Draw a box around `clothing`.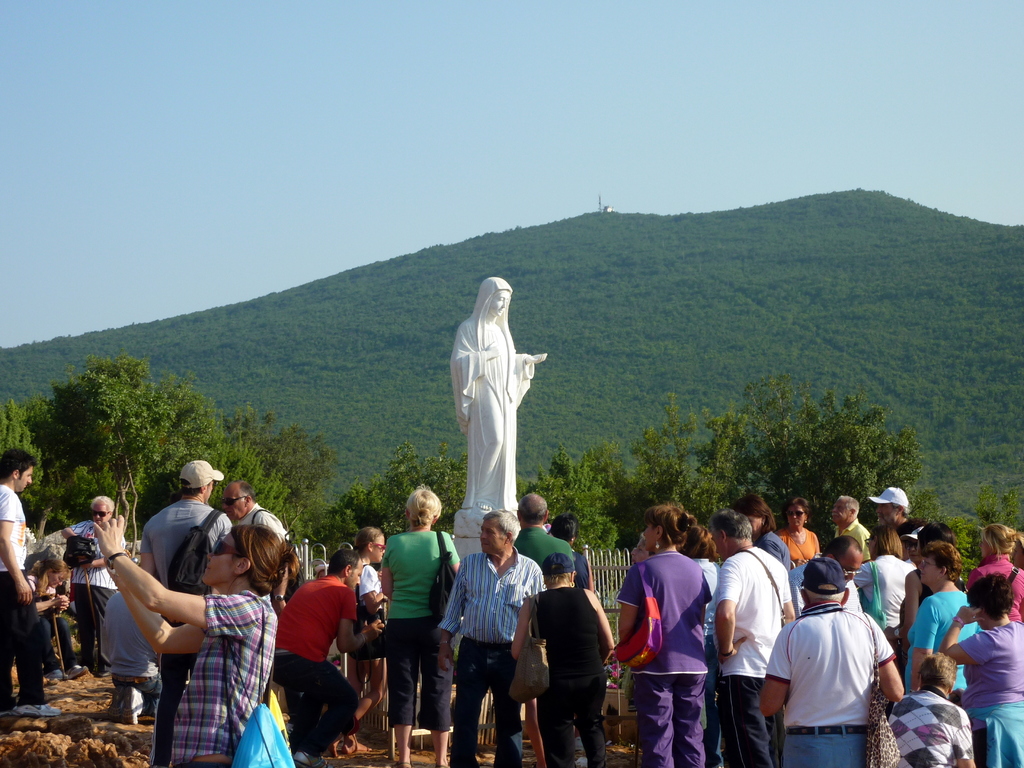
locate(0, 485, 50, 714).
